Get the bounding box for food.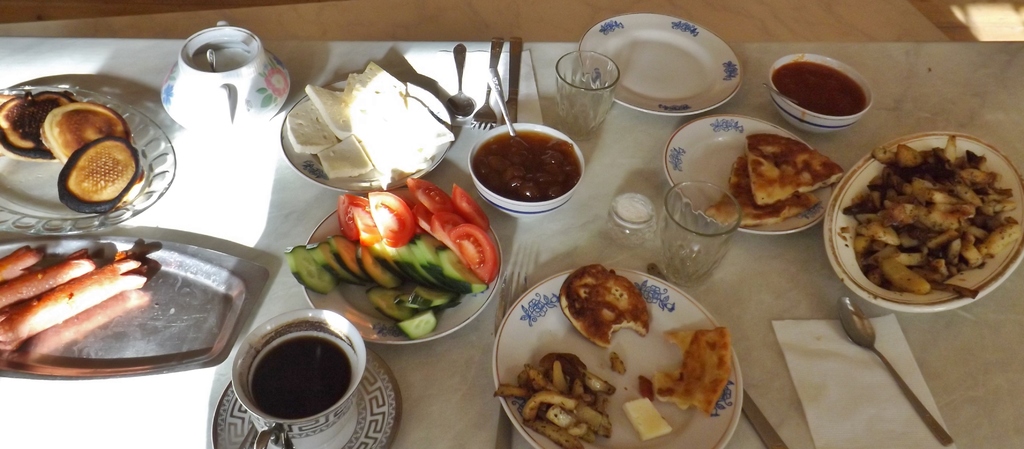
locate(700, 134, 845, 230).
